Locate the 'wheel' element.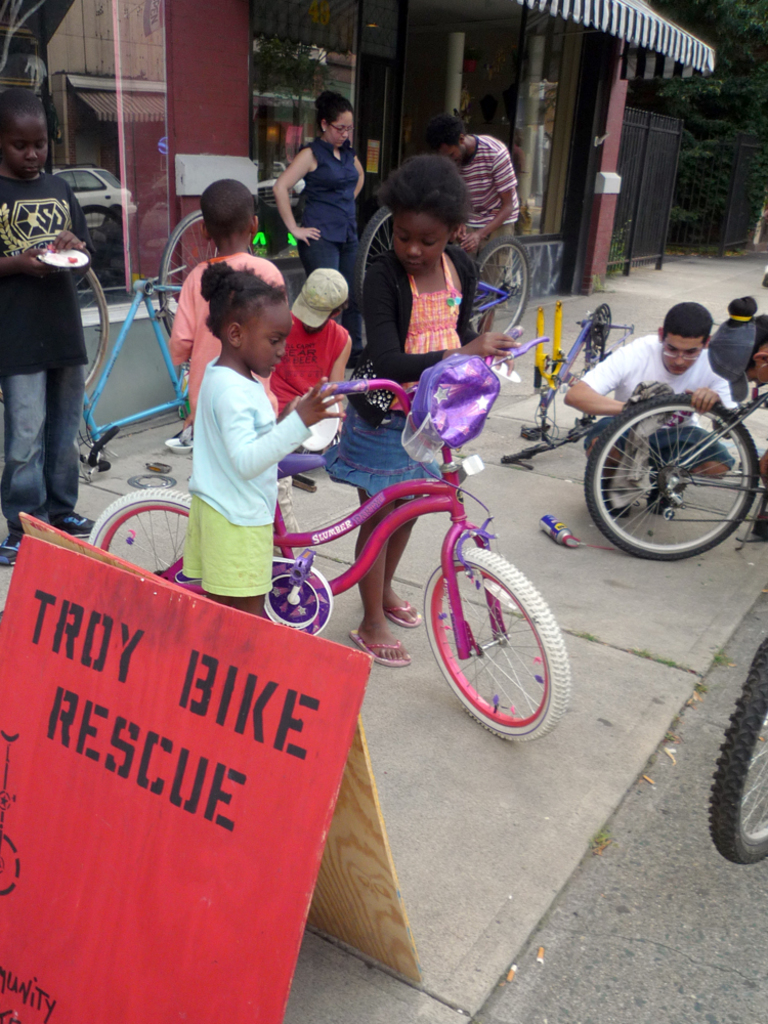
Element bbox: [697,637,767,869].
